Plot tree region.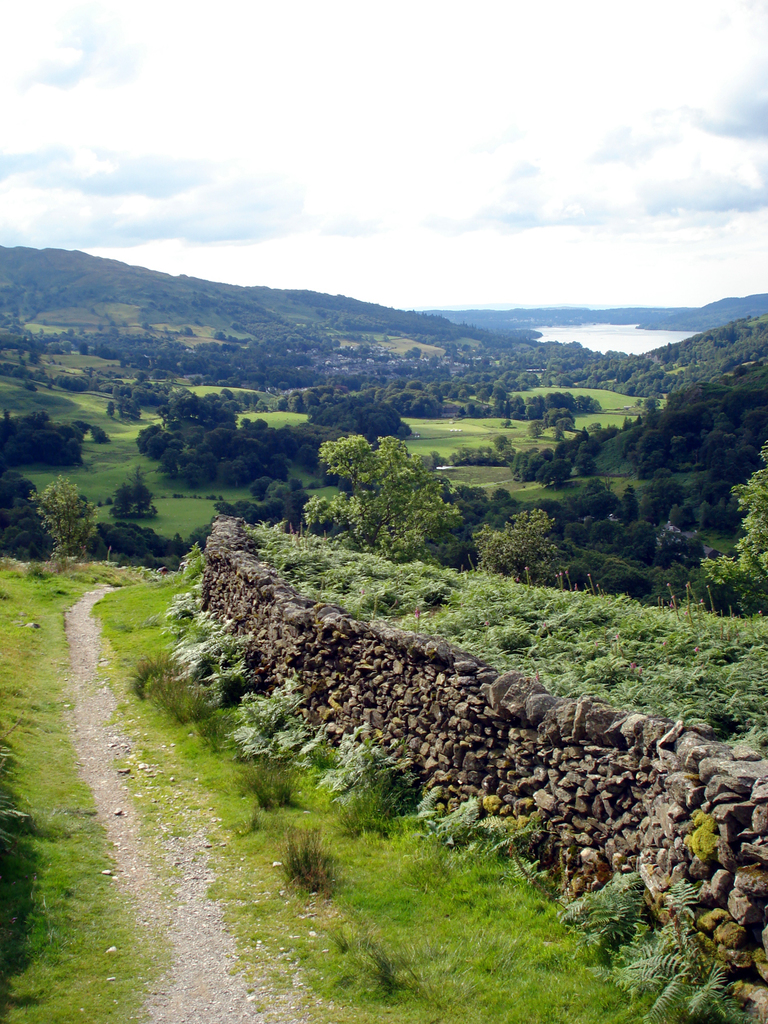
Plotted at 158:266:603:420.
